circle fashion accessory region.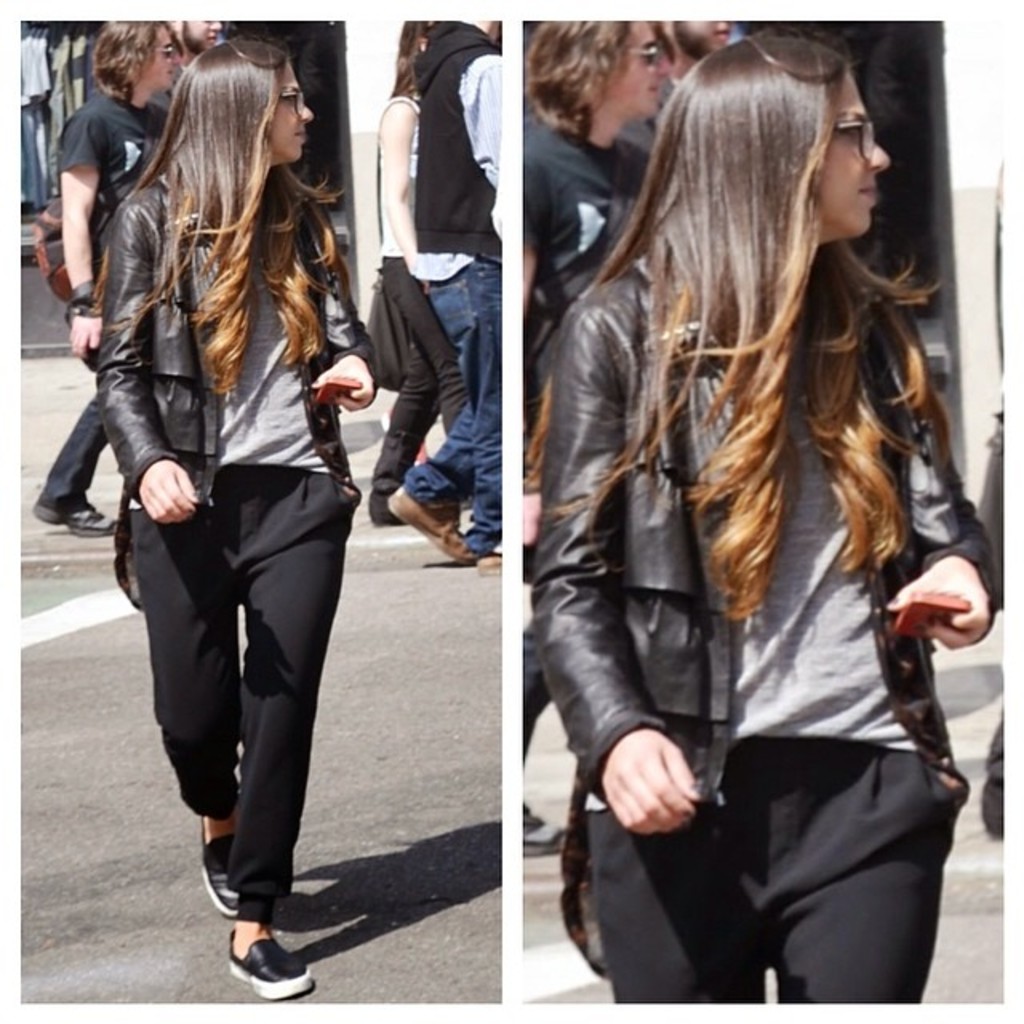
Region: box=[40, 498, 120, 534].
